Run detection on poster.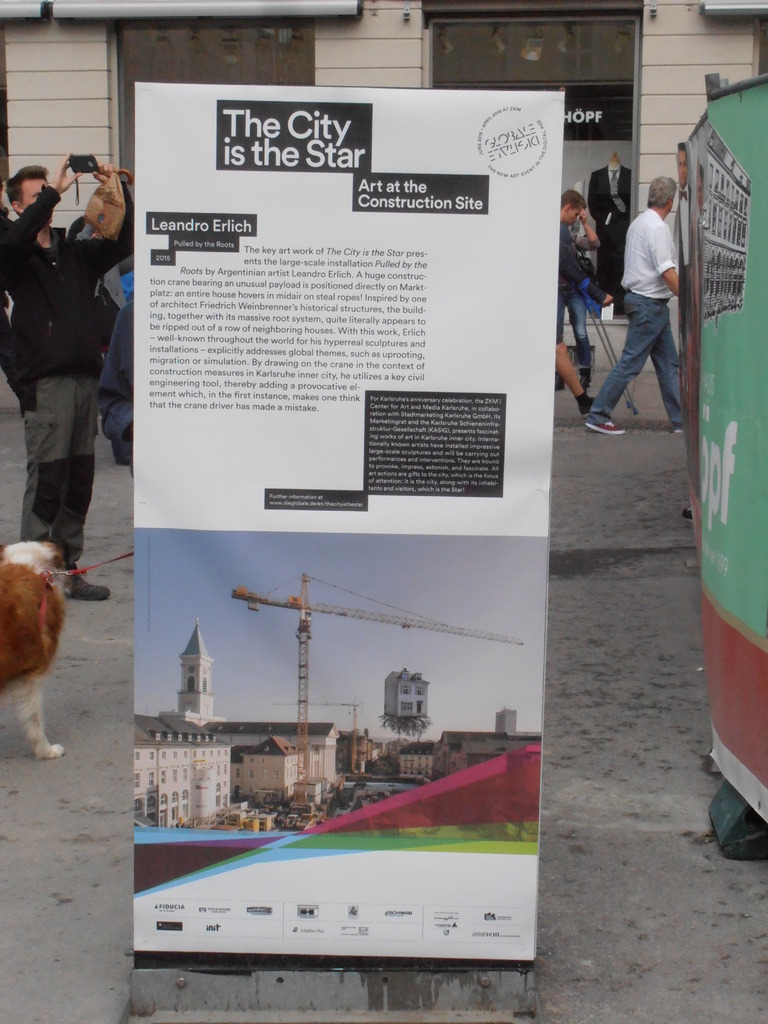
Result: {"left": 694, "top": 95, "right": 767, "bottom": 838}.
